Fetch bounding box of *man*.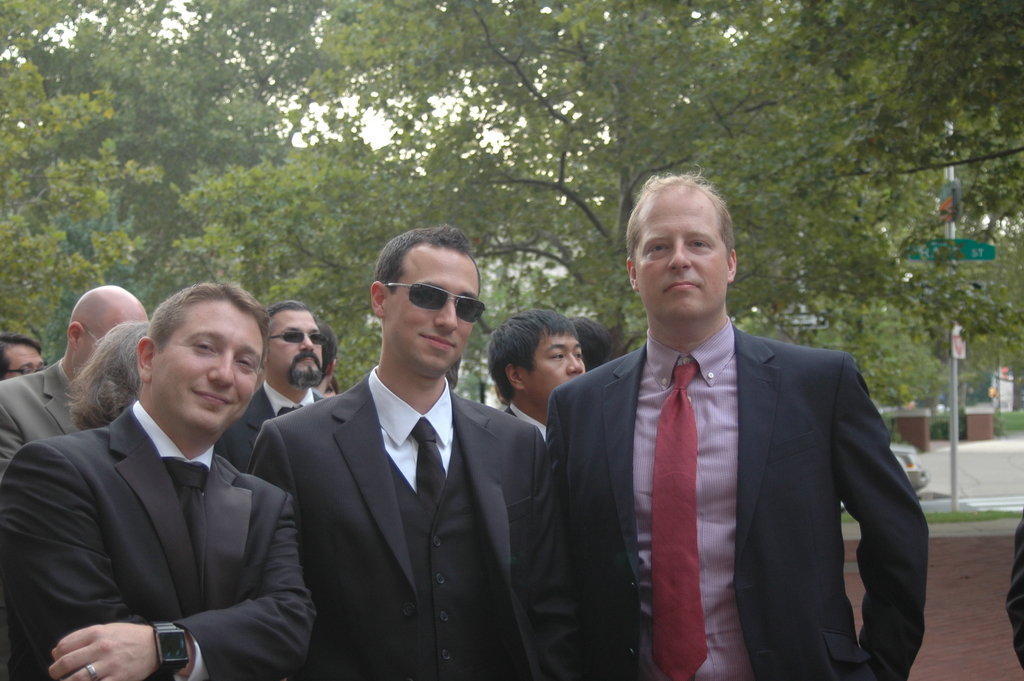
Bbox: (482, 305, 584, 445).
